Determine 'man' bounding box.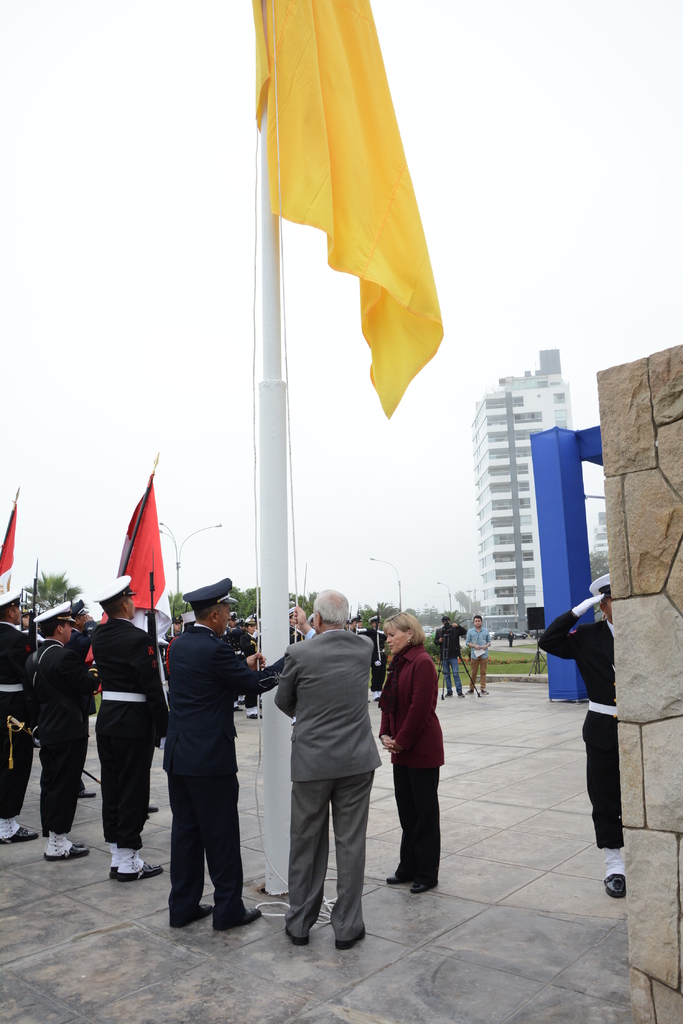
Determined: bbox=[93, 574, 172, 884].
